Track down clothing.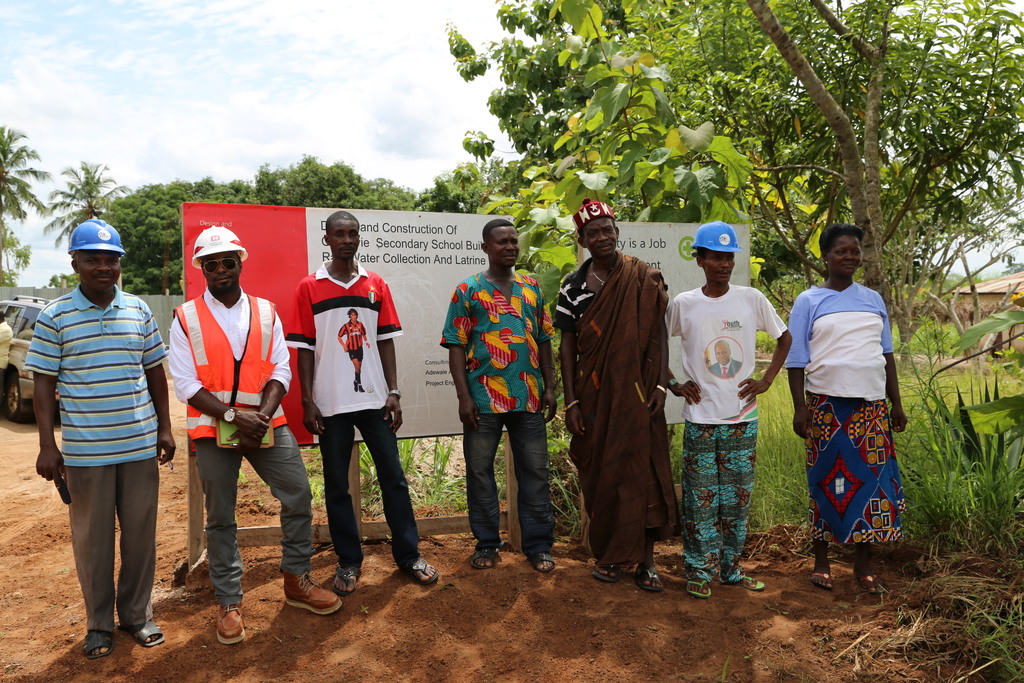
Tracked to box(440, 267, 556, 562).
